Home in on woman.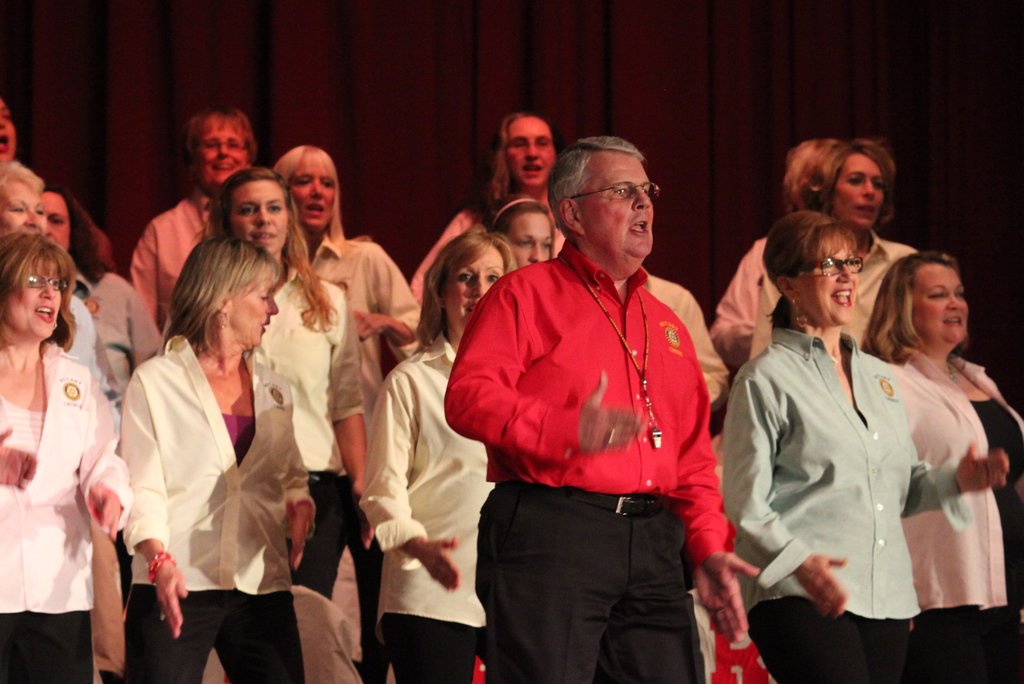
Homed in at {"left": 719, "top": 199, "right": 1022, "bottom": 683}.
